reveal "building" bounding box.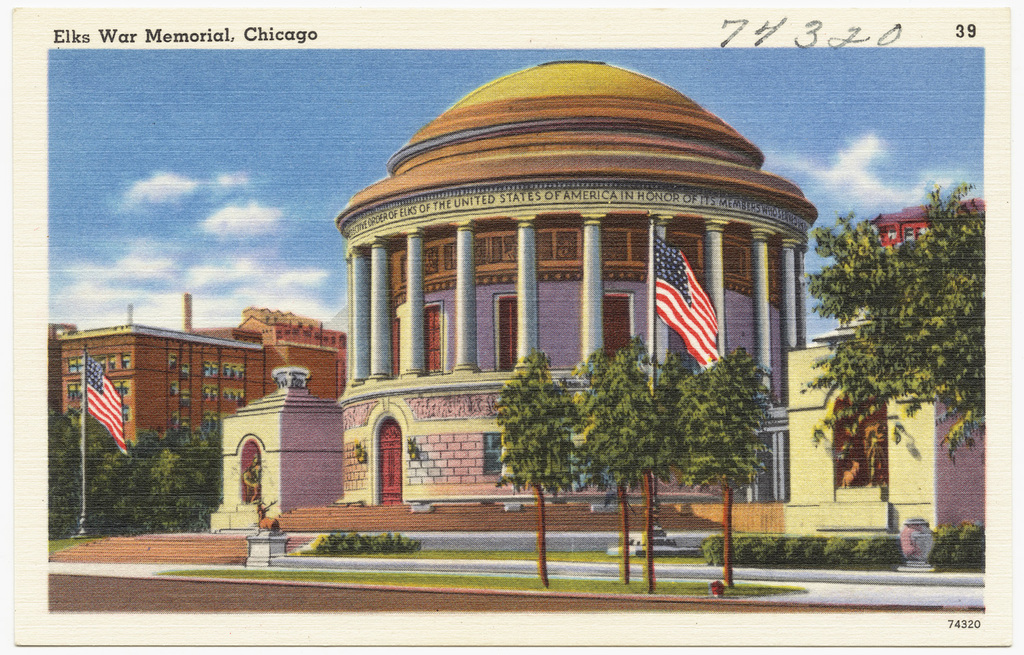
Revealed: <bbox>208, 57, 986, 535</bbox>.
